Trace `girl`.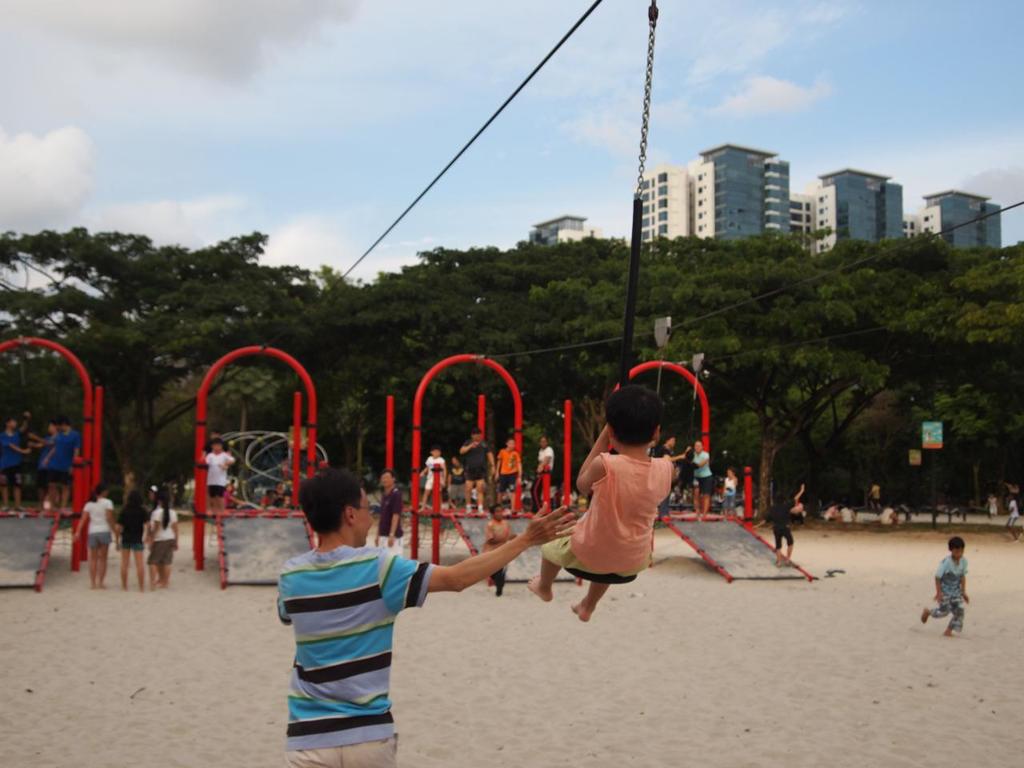
Traced to (693,439,710,514).
